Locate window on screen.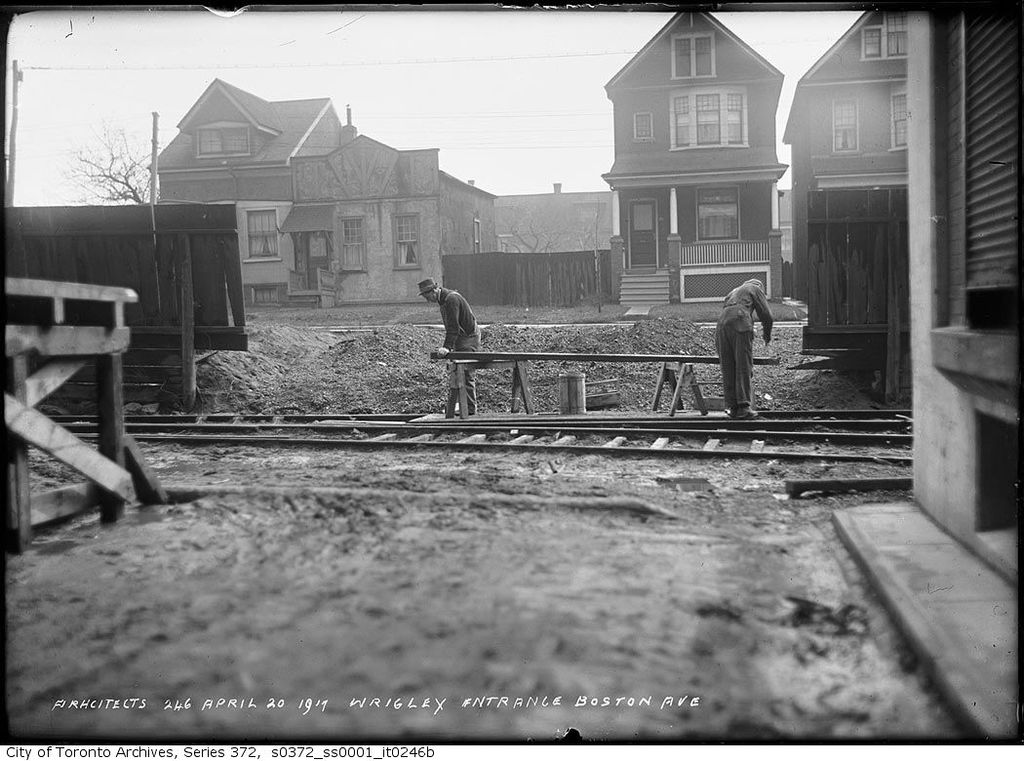
On screen at crop(670, 29, 716, 77).
